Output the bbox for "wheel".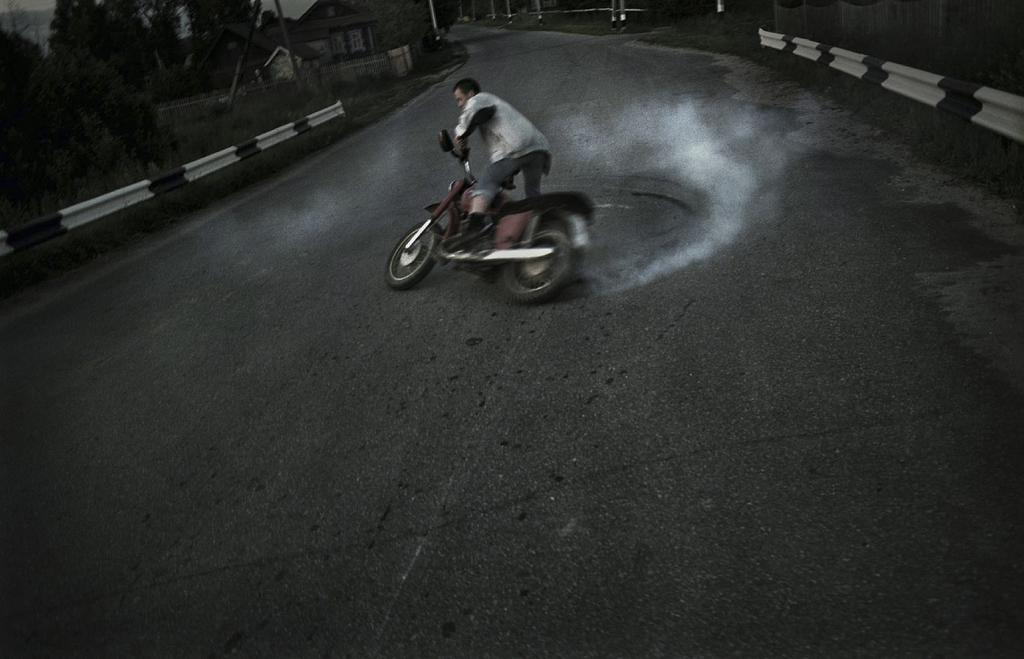
rect(384, 220, 443, 291).
